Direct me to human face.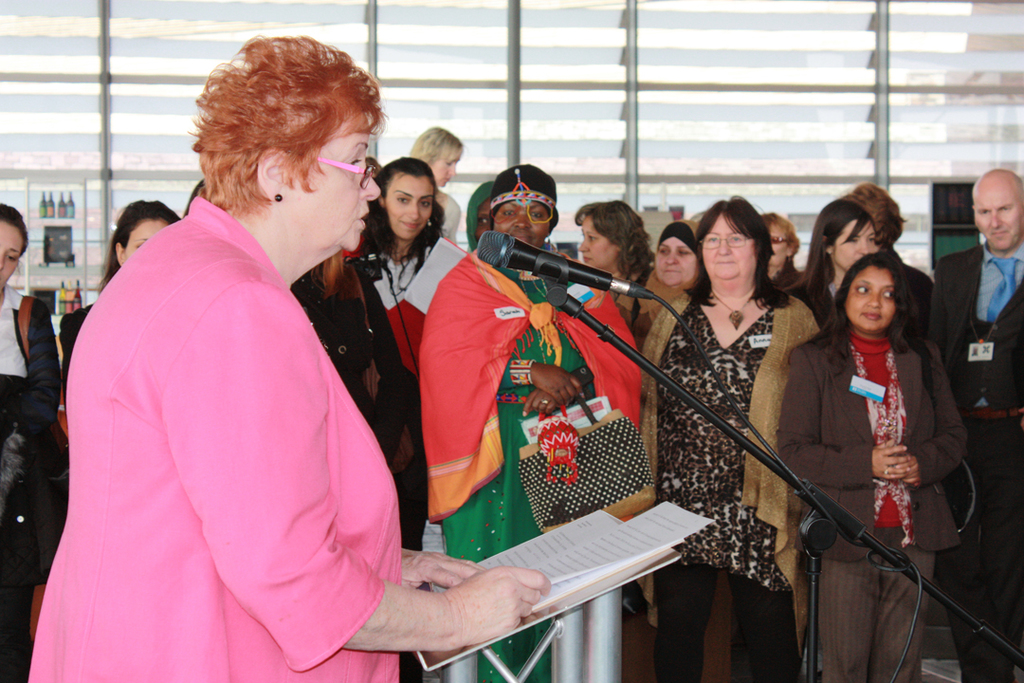
Direction: Rect(827, 220, 871, 265).
